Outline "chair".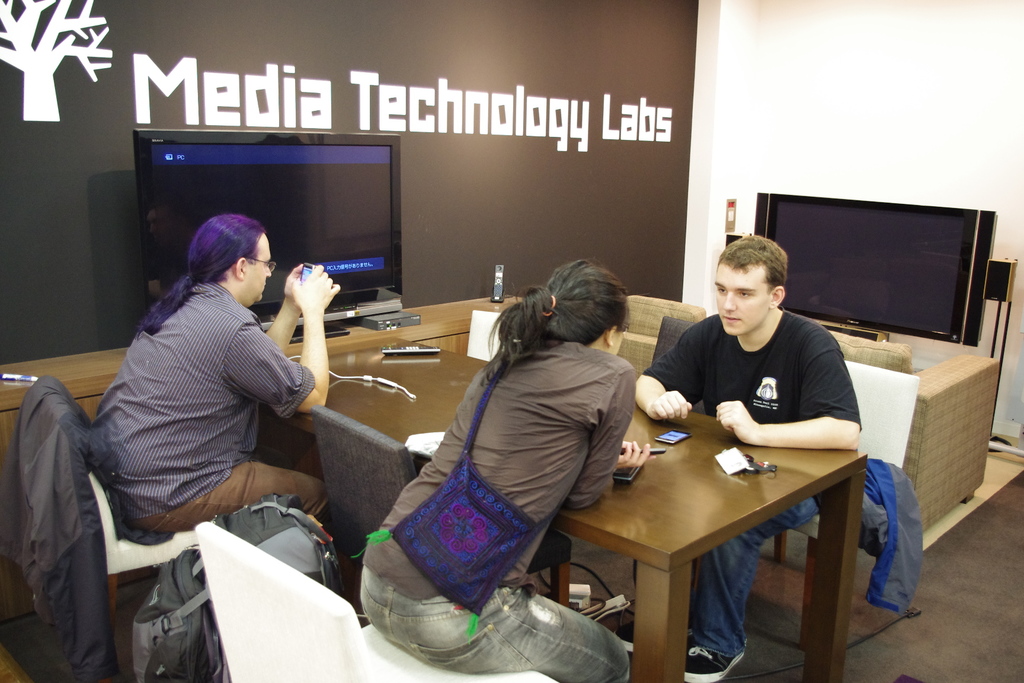
Outline: {"left": 463, "top": 310, "right": 505, "bottom": 365}.
